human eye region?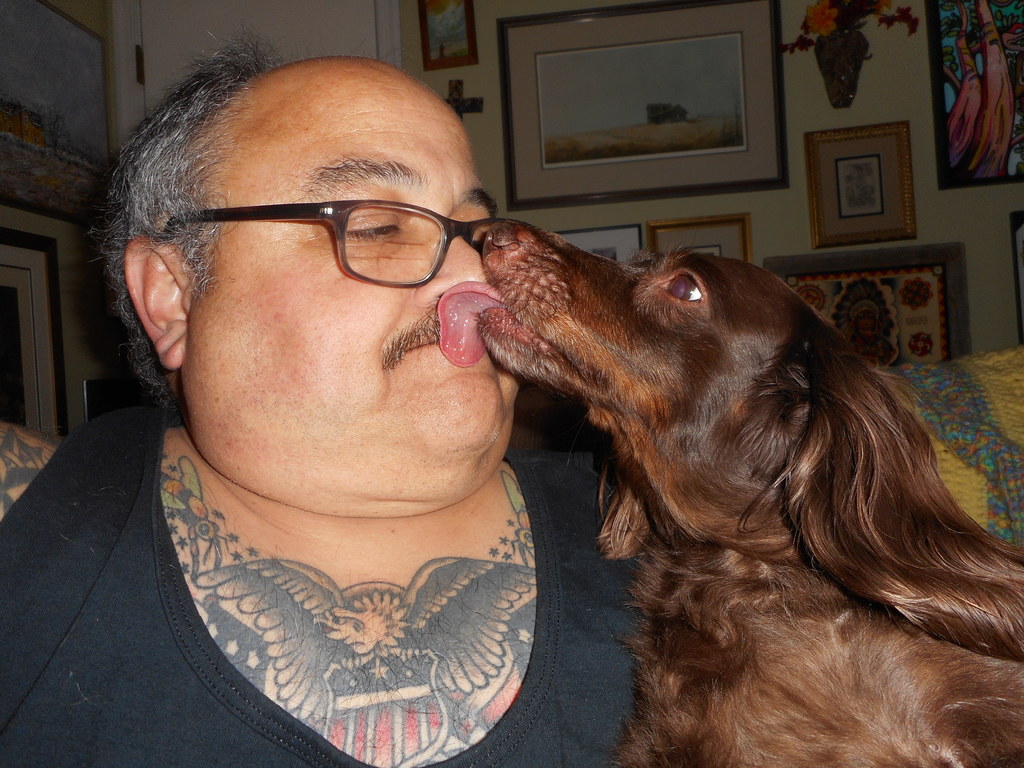
[x1=344, y1=212, x2=401, y2=237]
